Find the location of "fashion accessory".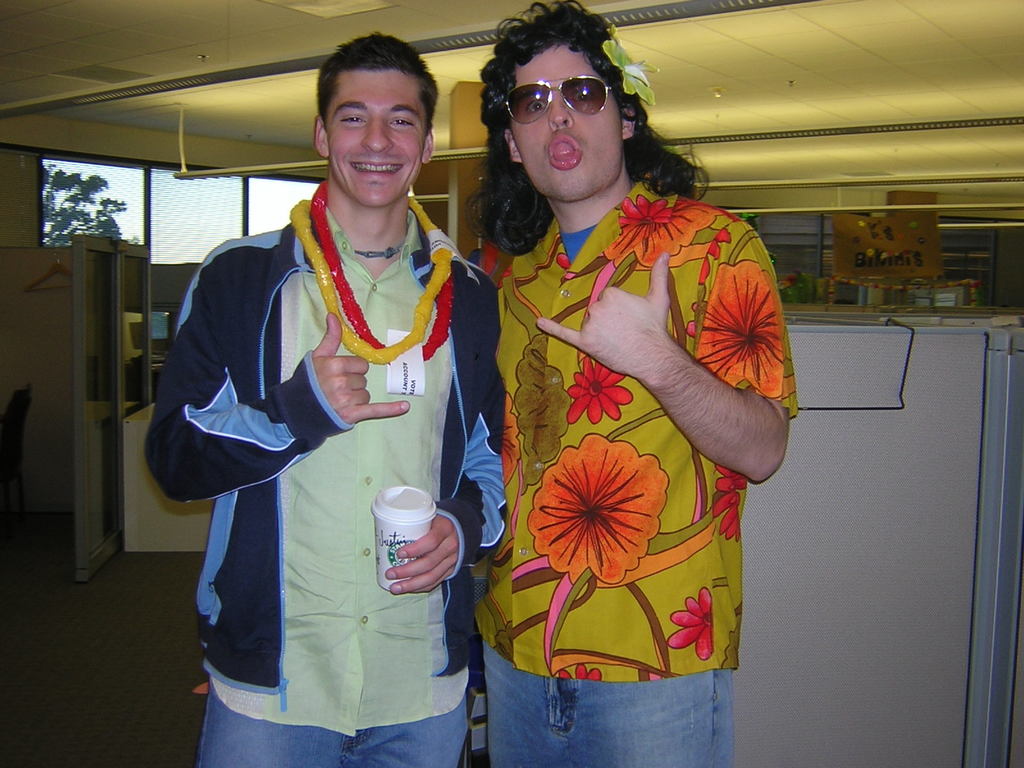
Location: 353/243/401/259.
